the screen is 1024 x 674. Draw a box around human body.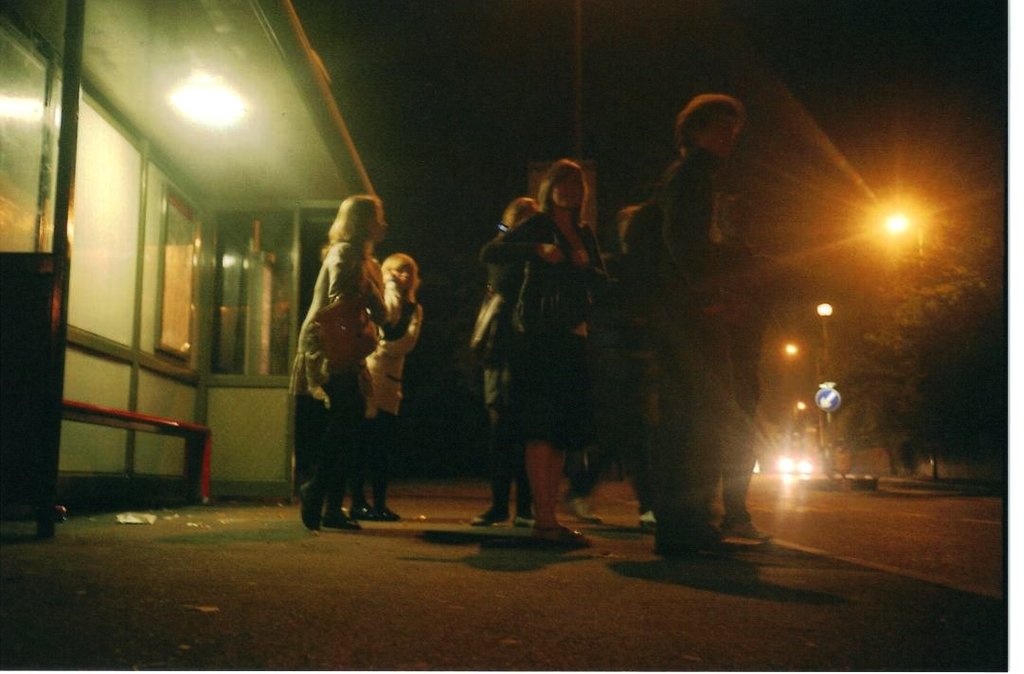
<box>486,156,615,541</box>.
